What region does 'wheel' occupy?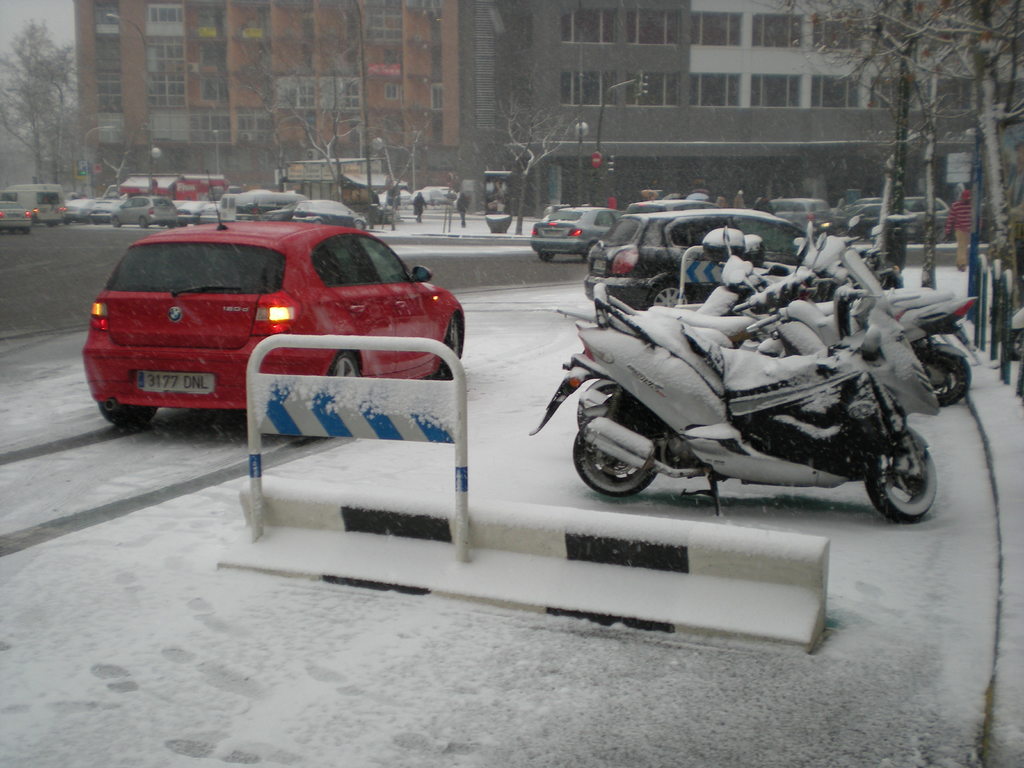
{"x1": 575, "y1": 381, "x2": 618, "y2": 430}.
